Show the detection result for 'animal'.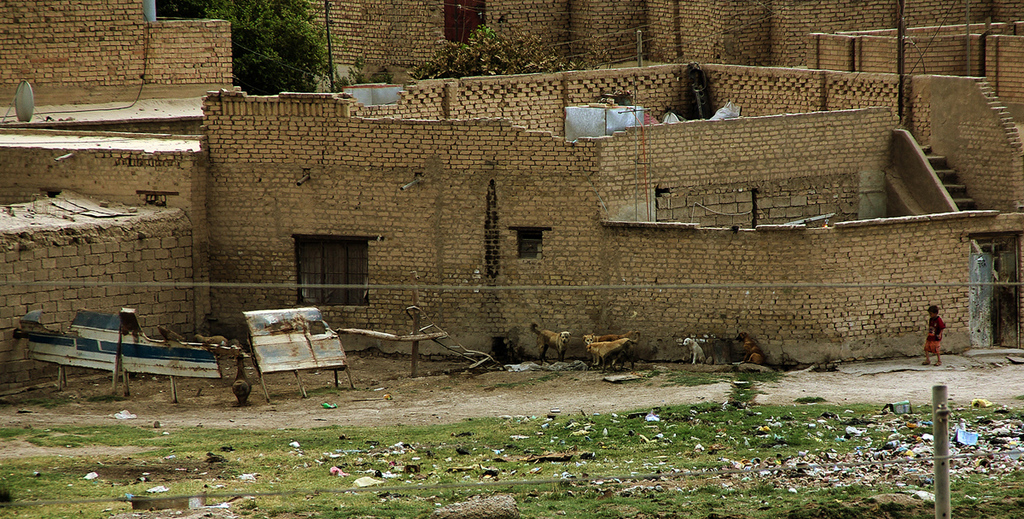
crop(740, 331, 767, 365).
